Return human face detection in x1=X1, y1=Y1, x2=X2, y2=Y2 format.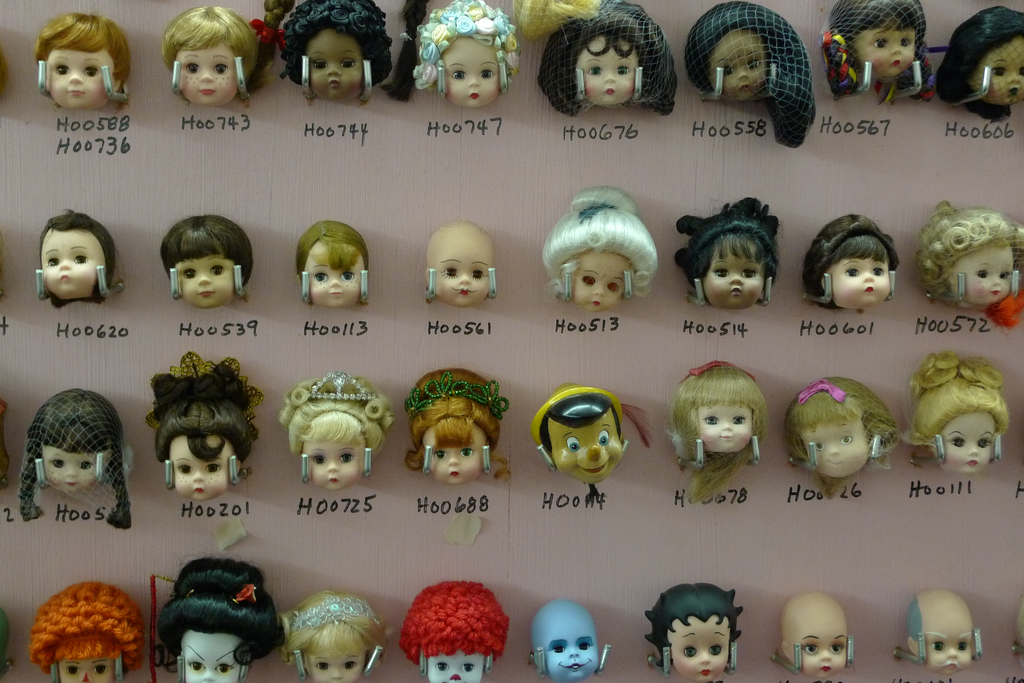
x1=183, y1=632, x2=244, y2=682.
